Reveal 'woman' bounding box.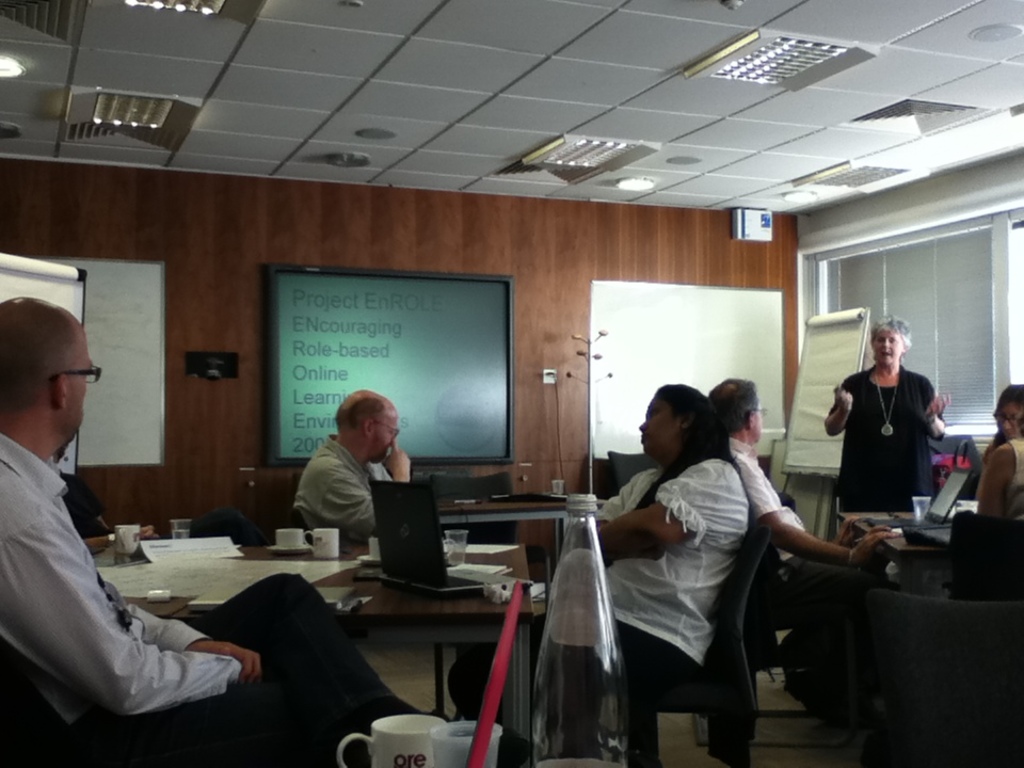
Revealed: box(986, 390, 1023, 464).
